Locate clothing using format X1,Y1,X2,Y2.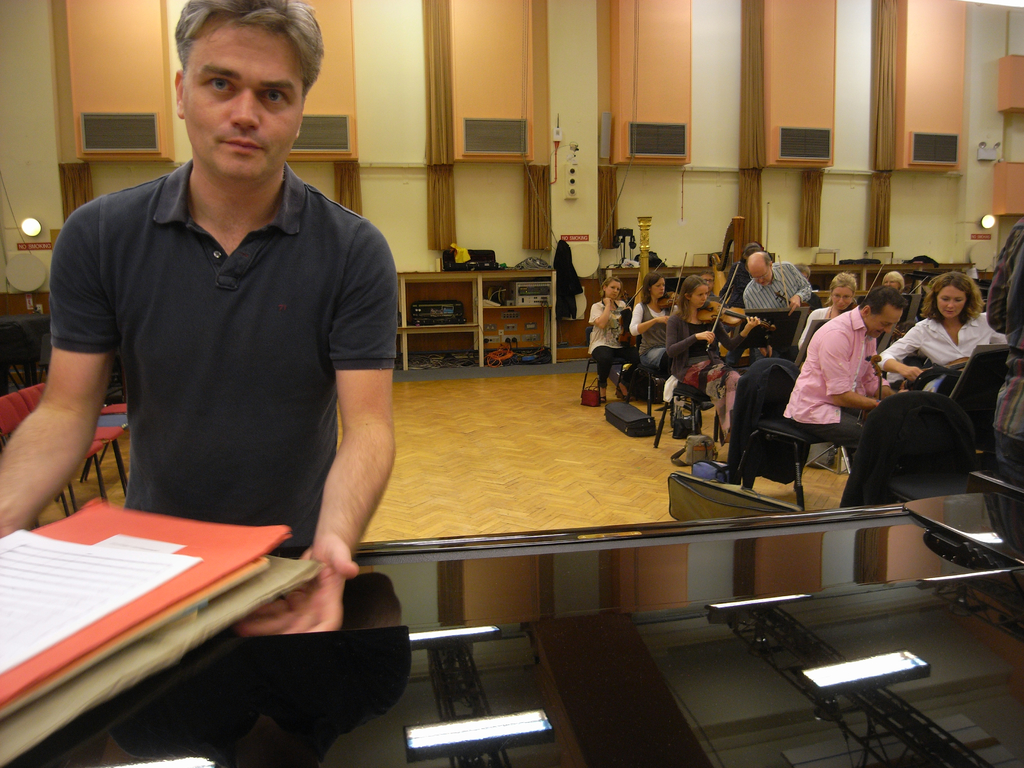
586,300,632,388.
